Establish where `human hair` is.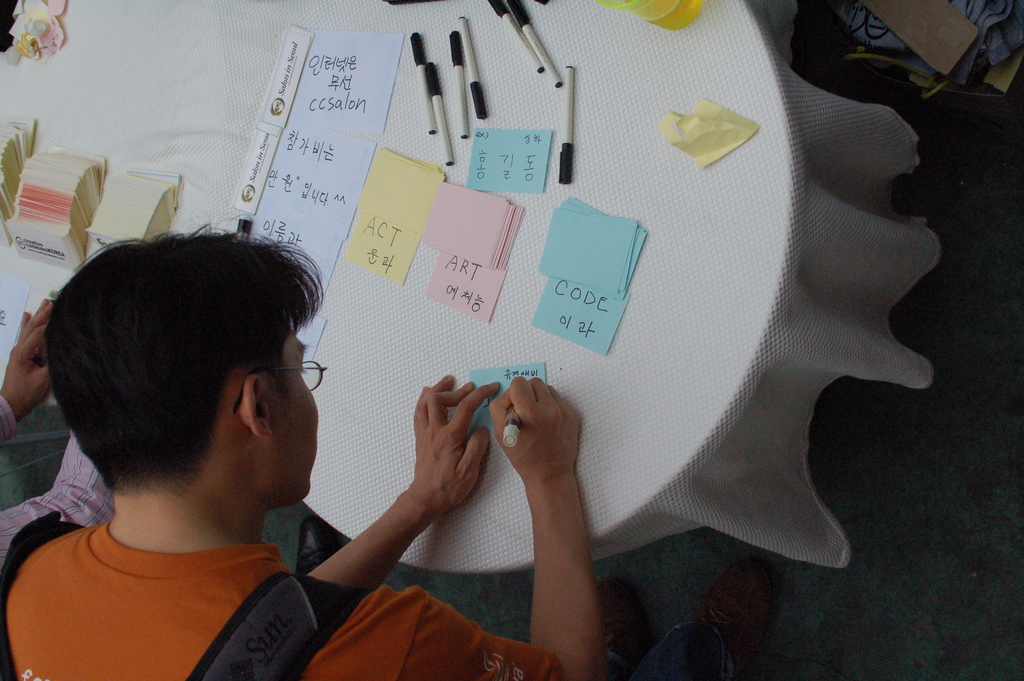
Established at BBox(48, 222, 338, 521).
